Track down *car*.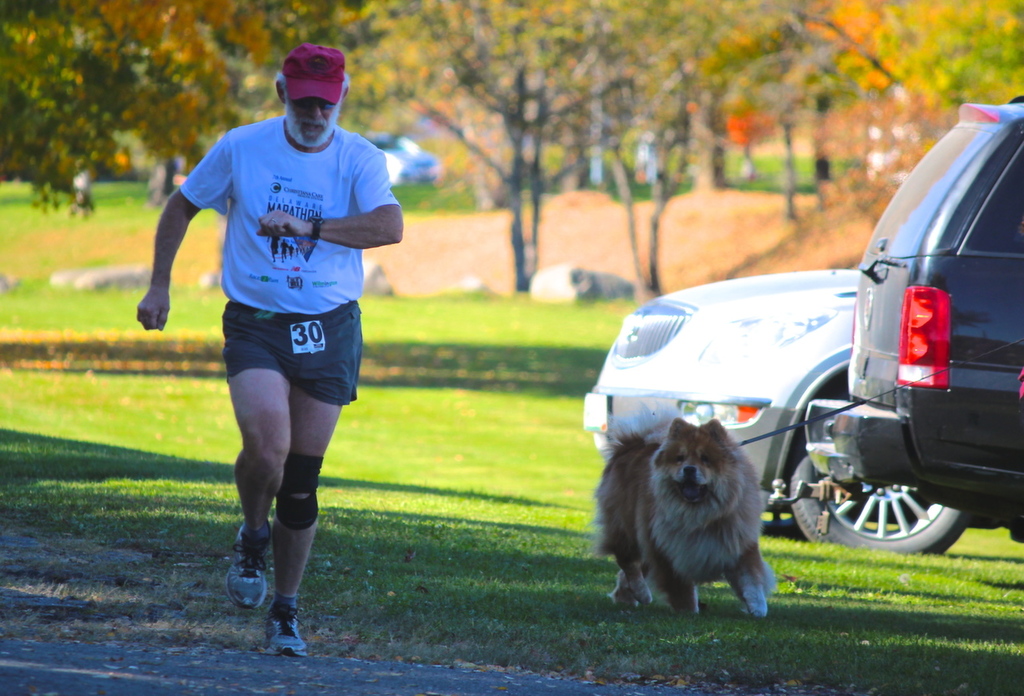
Tracked to <bbox>806, 94, 1023, 543</bbox>.
